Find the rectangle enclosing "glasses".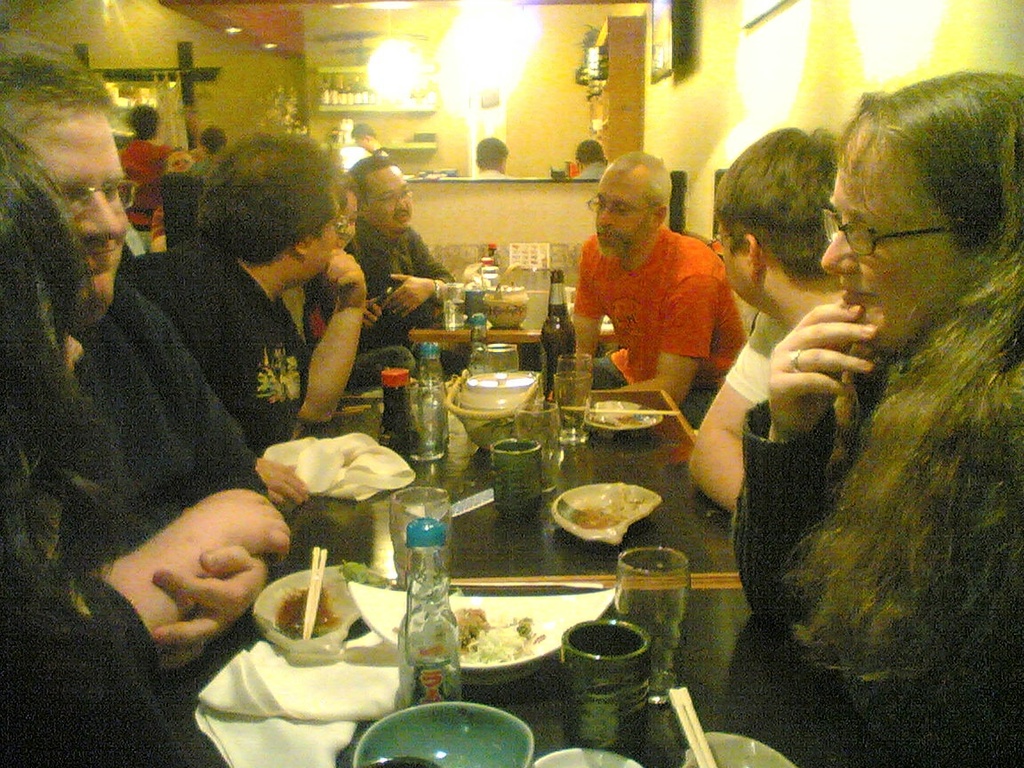
(324, 212, 347, 239).
